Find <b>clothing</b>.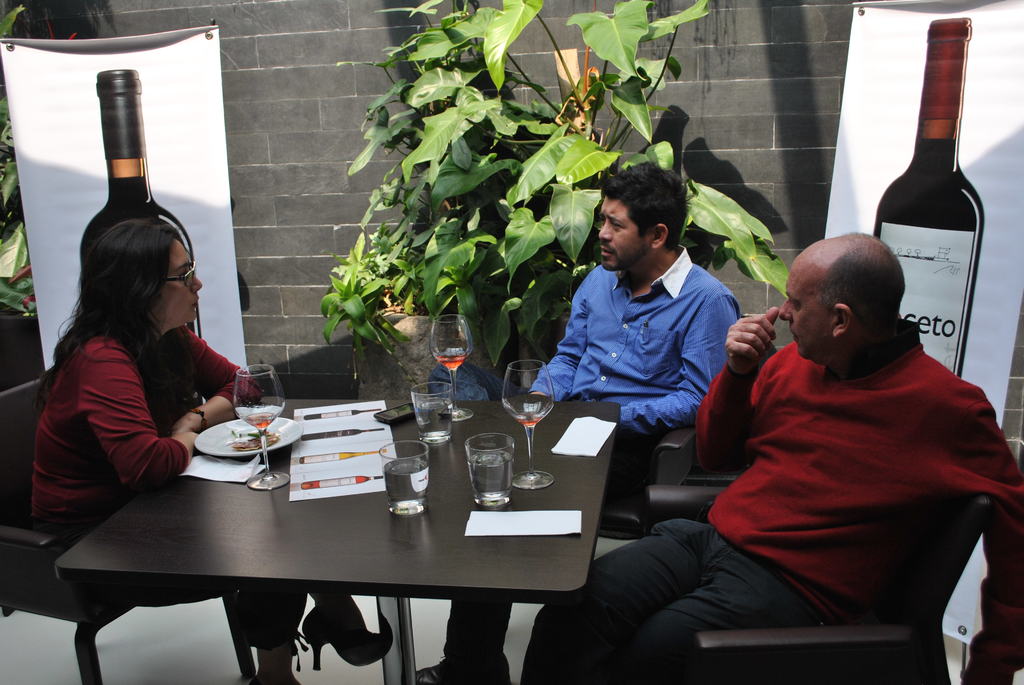
<box>445,257,736,677</box>.
